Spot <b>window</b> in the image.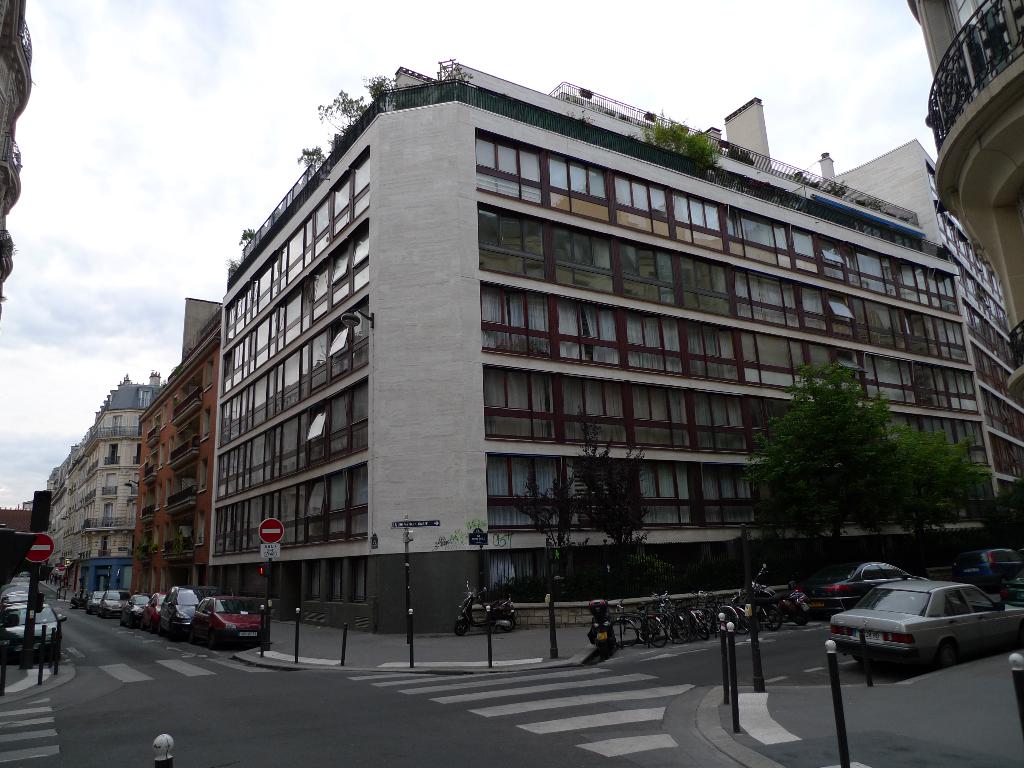
<b>window</b> found at left=218, top=344, right=234, bottom=397.
